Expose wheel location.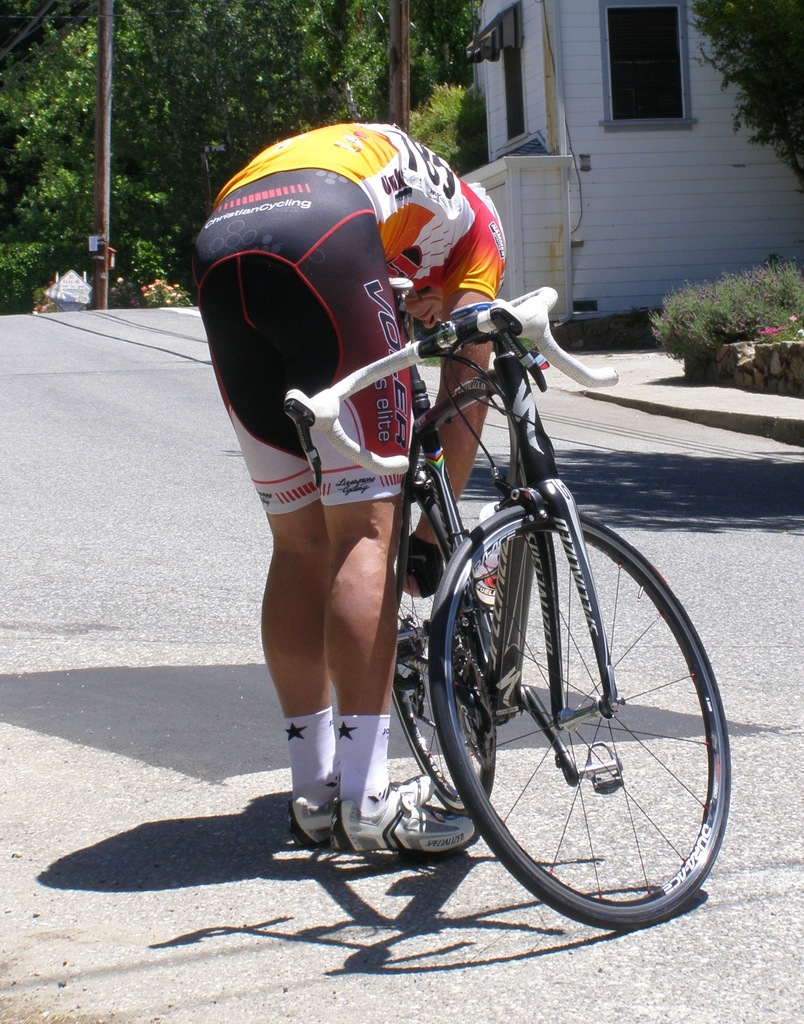
Exposed at 384,513,496,814.
